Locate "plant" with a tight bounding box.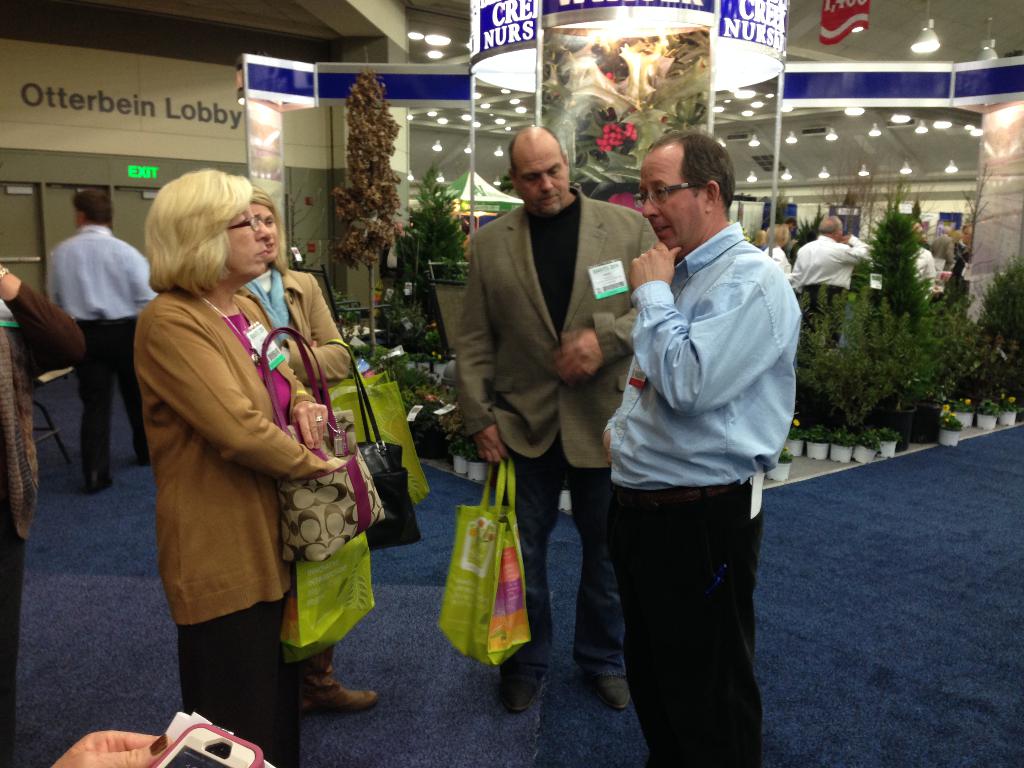
l=806, t=420, r=830, b=443.
